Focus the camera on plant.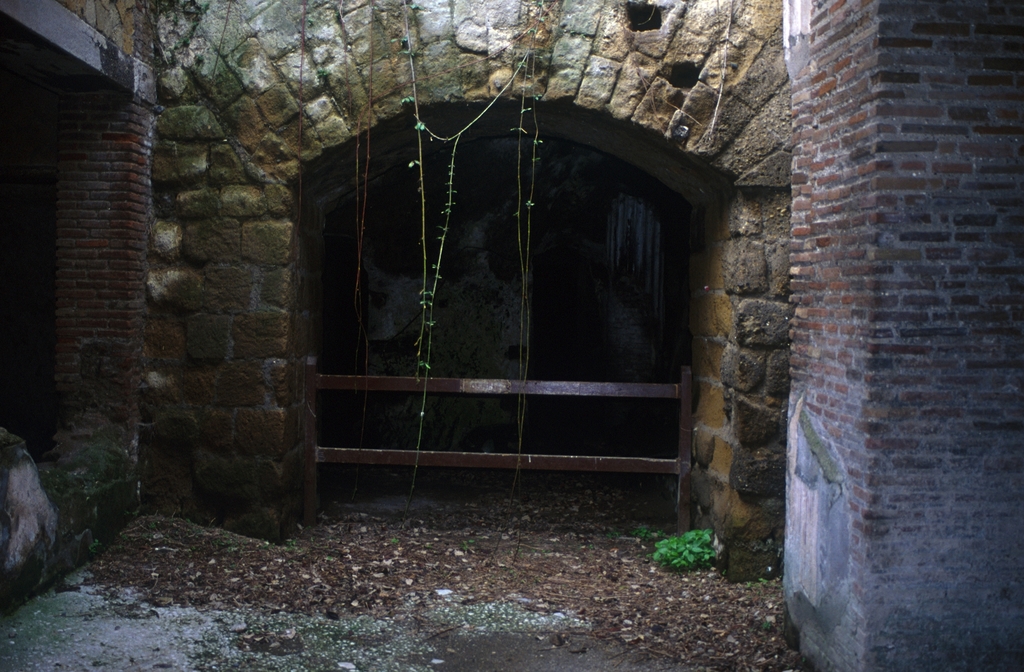
Focus region: x1=651 y1=528 x2=714 y2=567.
